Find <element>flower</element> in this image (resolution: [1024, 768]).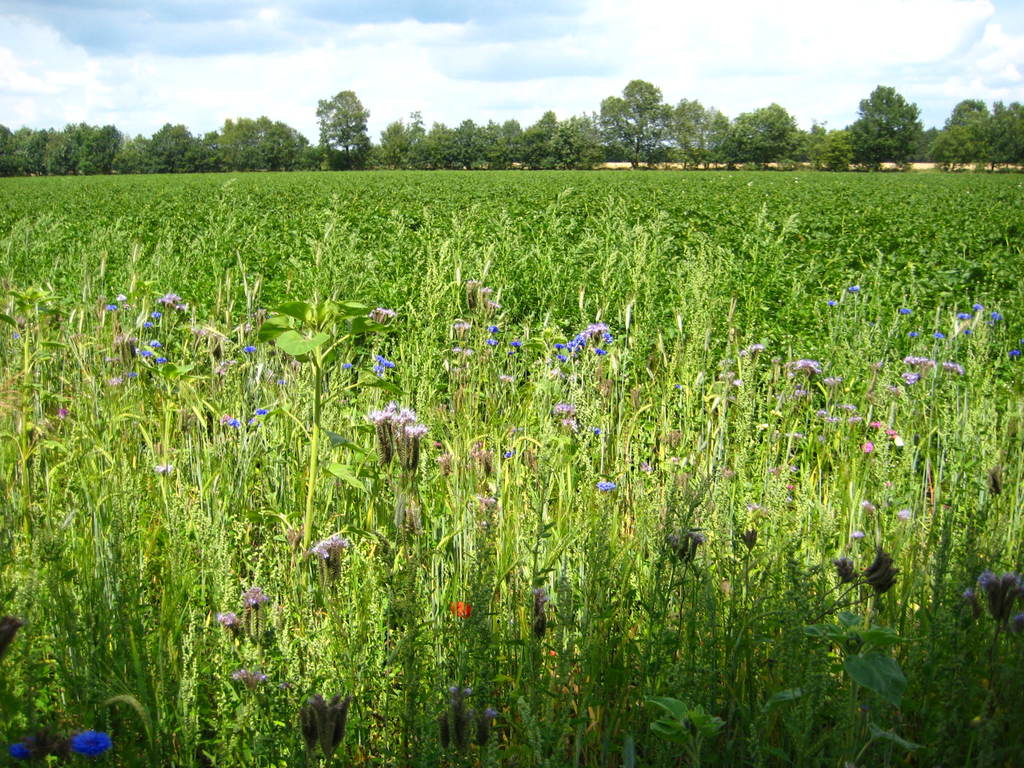
{"left": 152, "top": 309, "right": 159, "bottom": 316}.
